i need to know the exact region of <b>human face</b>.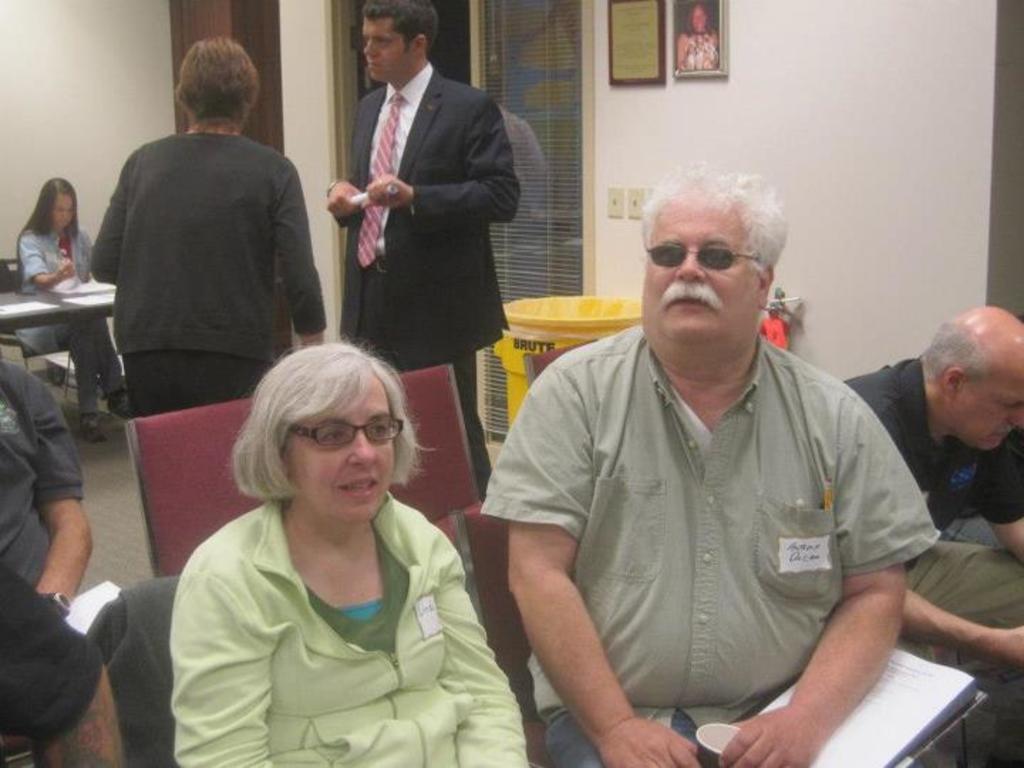
Region: pyautogui.locateOnScreen(360, 17, 415, 81).
